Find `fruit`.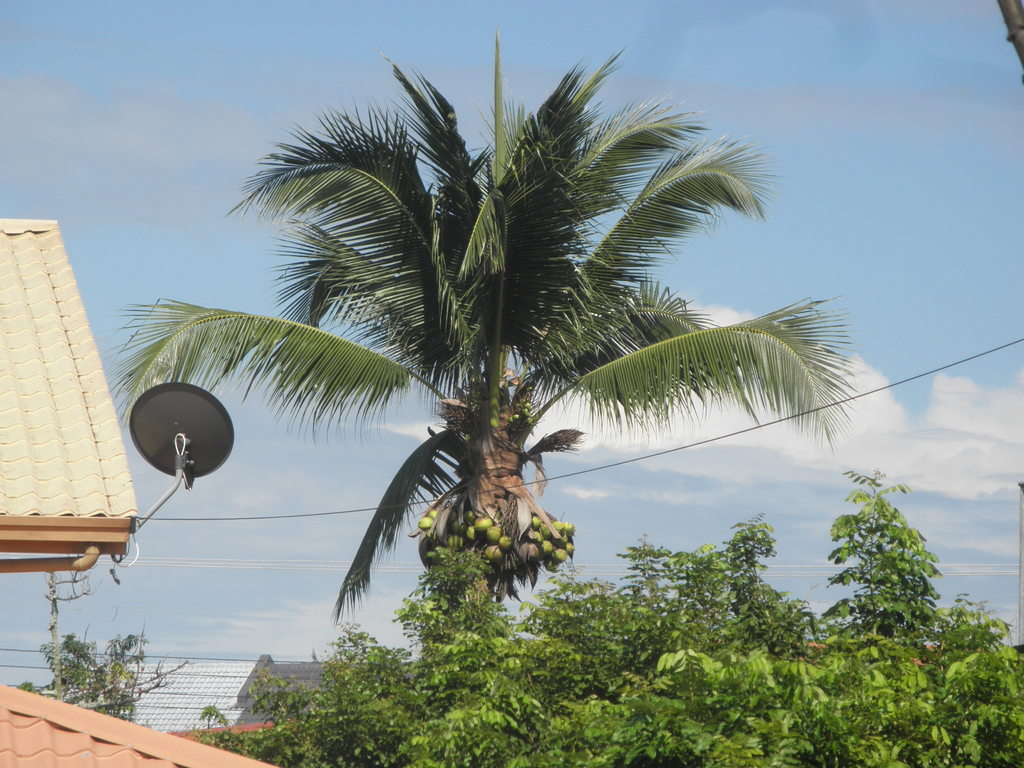
484/522/500/541.
